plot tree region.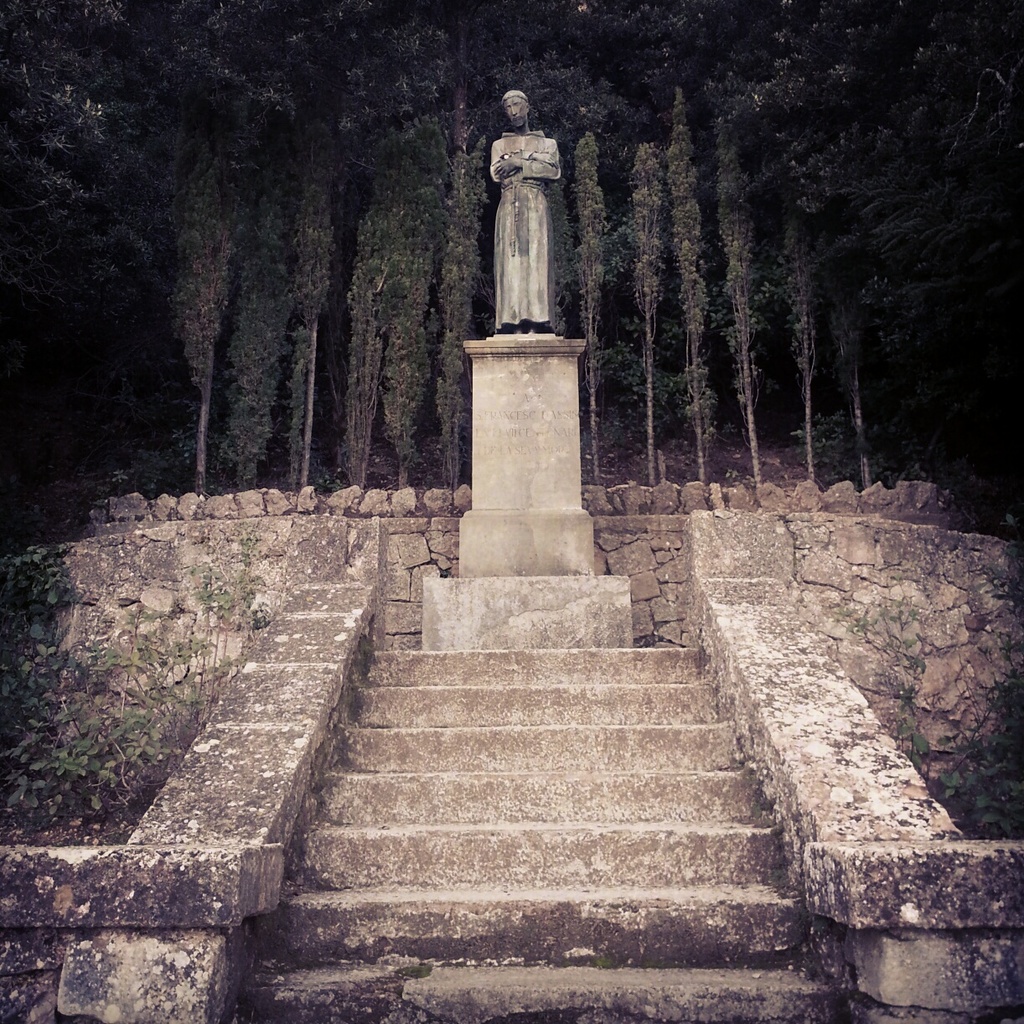
Plotted at (175, 158, 223, 495).
